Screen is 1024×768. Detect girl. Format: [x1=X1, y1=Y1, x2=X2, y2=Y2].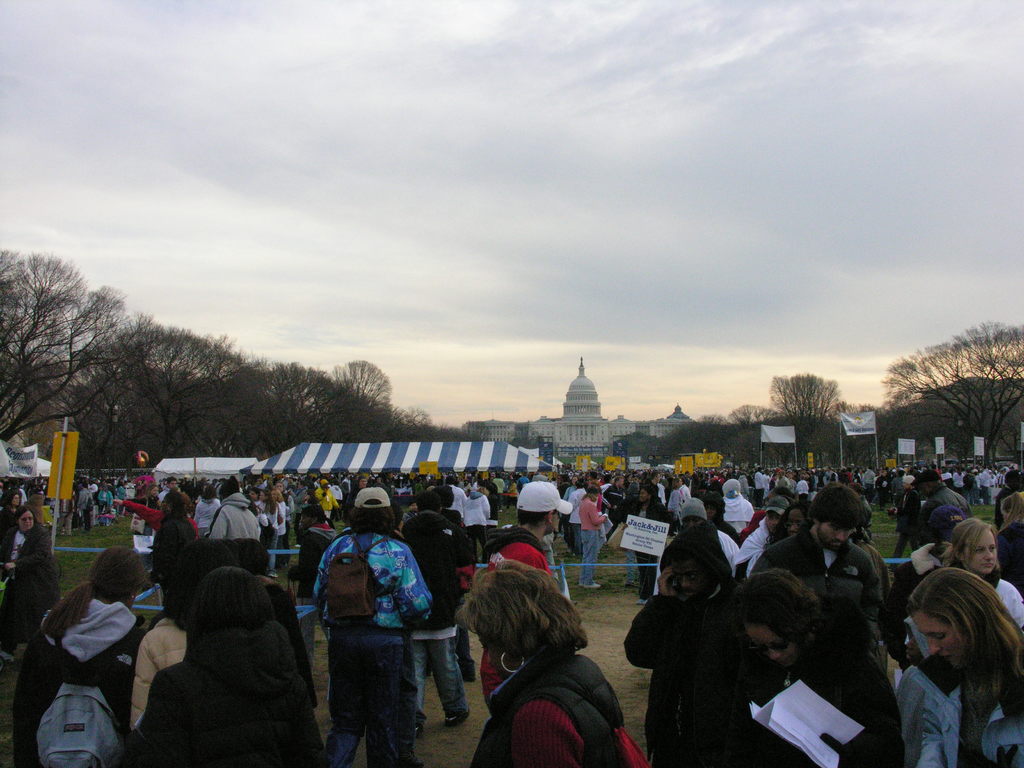
[x1=941, y1=511, x2=1023, y2=634].
